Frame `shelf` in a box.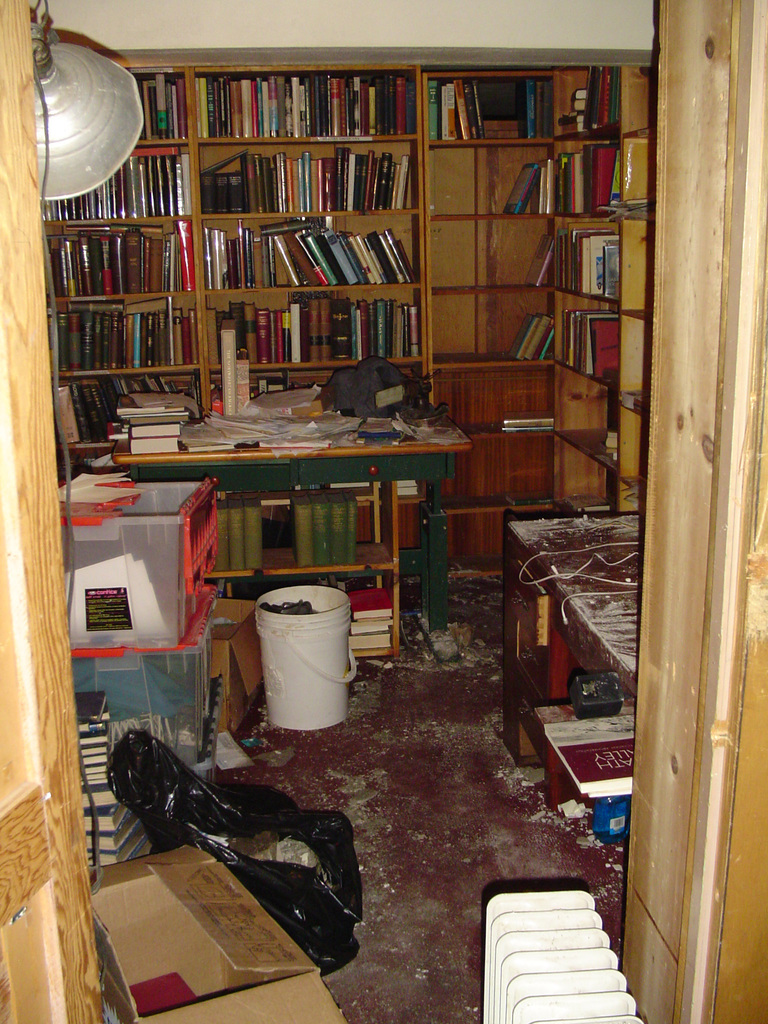
bbox=[198, 283, 422, 369].
